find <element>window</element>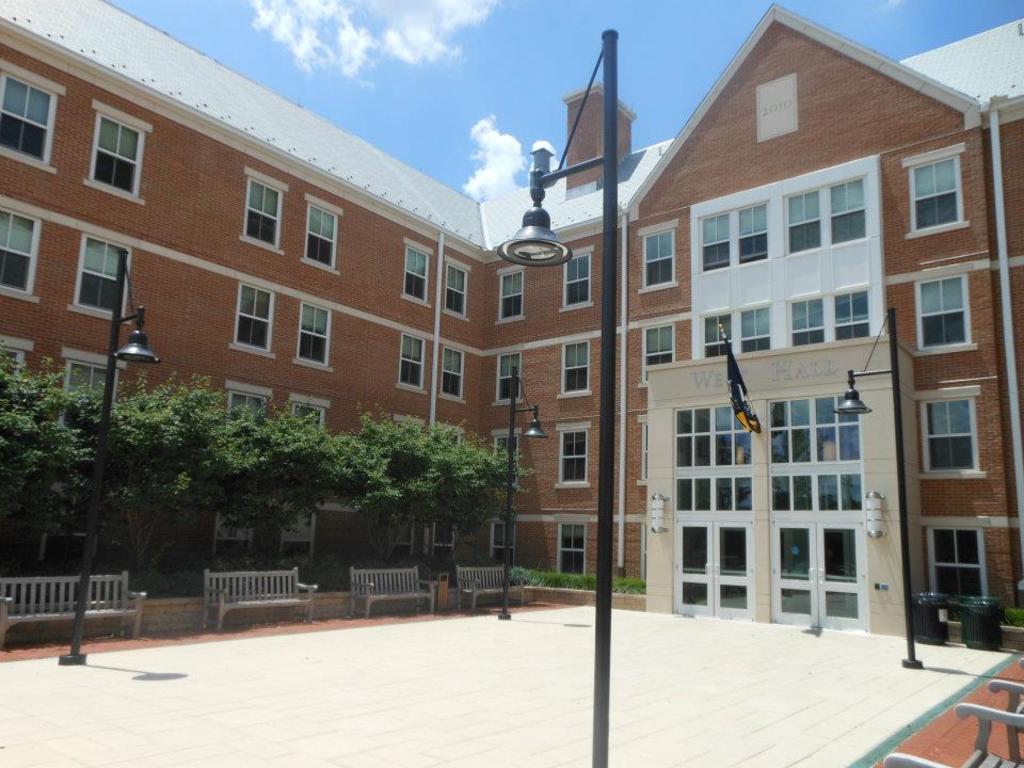
{"left": 0, "top": 61, "right": 54, "bottom": 163}
